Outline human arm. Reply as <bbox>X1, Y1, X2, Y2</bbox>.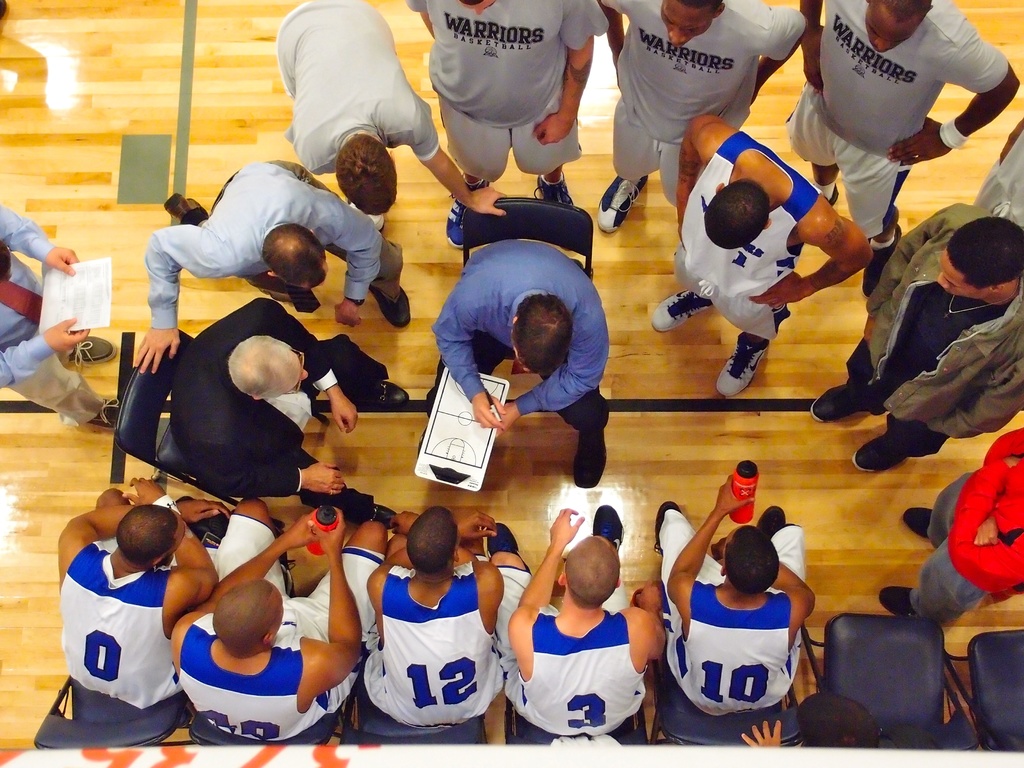
<bbox>674, 113, 738, 243</bbox>.
